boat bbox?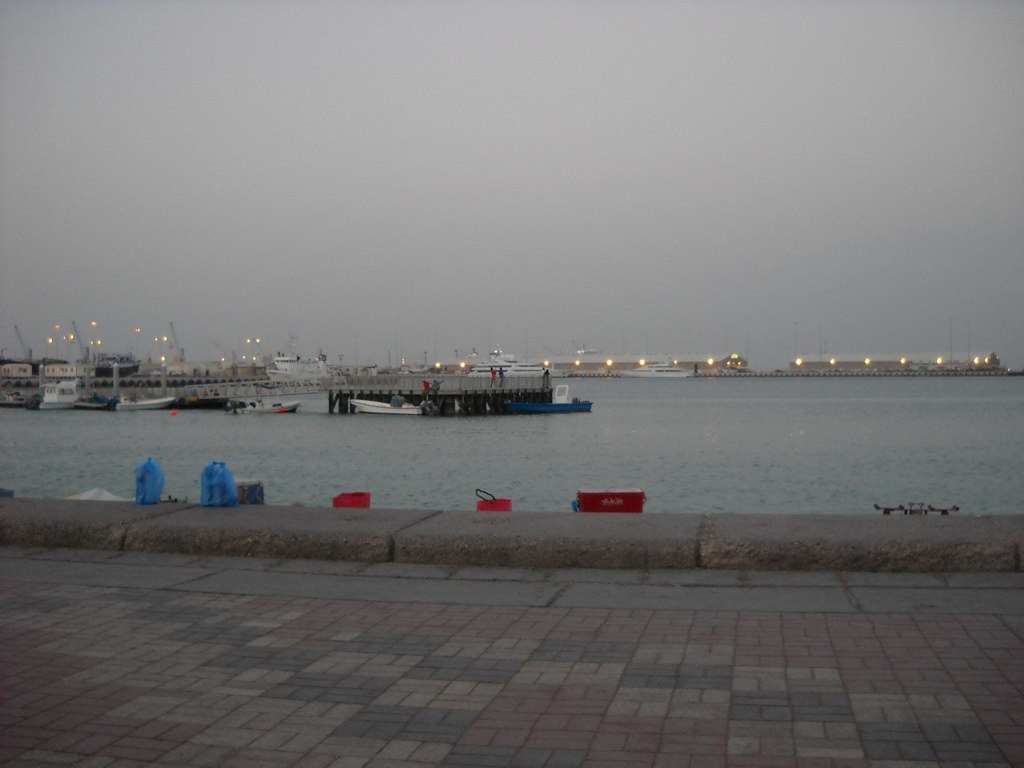
pyautogui.locateOnScreen(454, 346, 555, 378)
